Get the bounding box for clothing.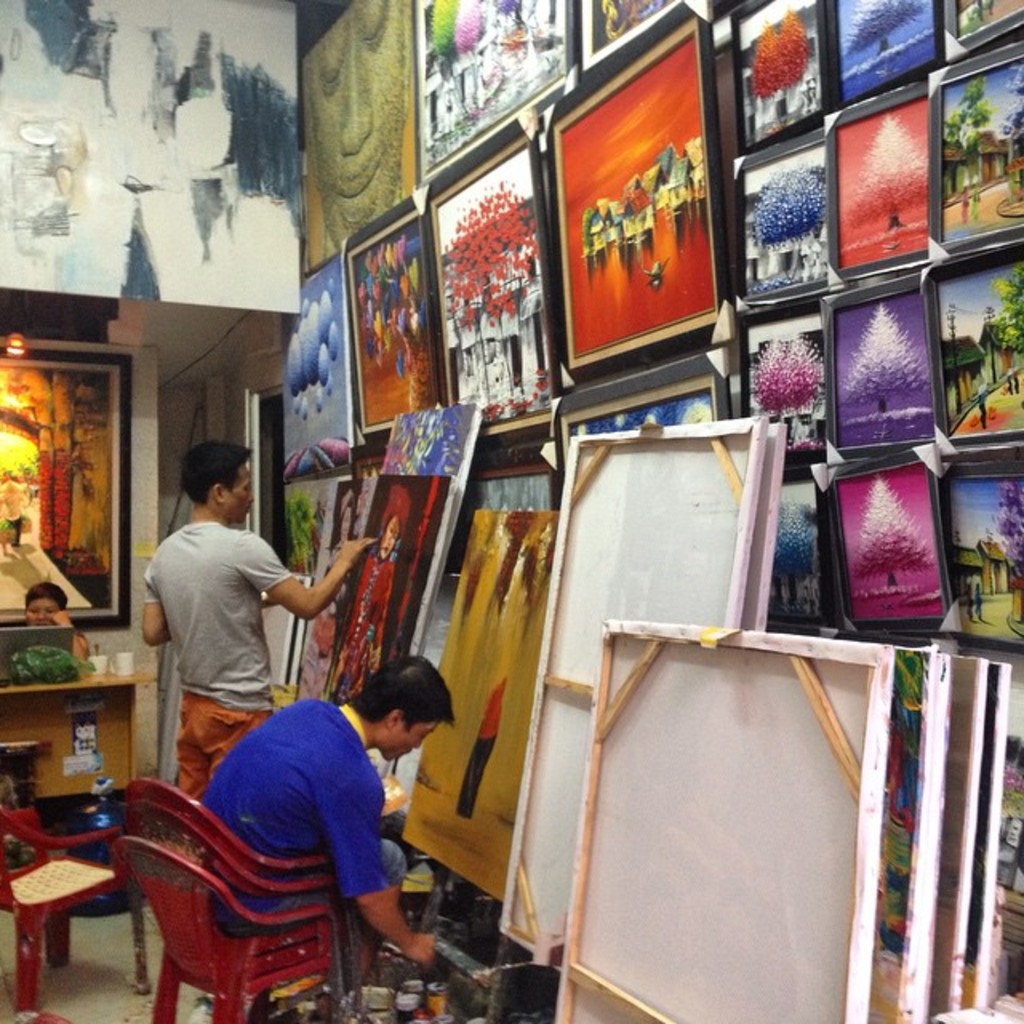
[205, 690, 394, 974].
